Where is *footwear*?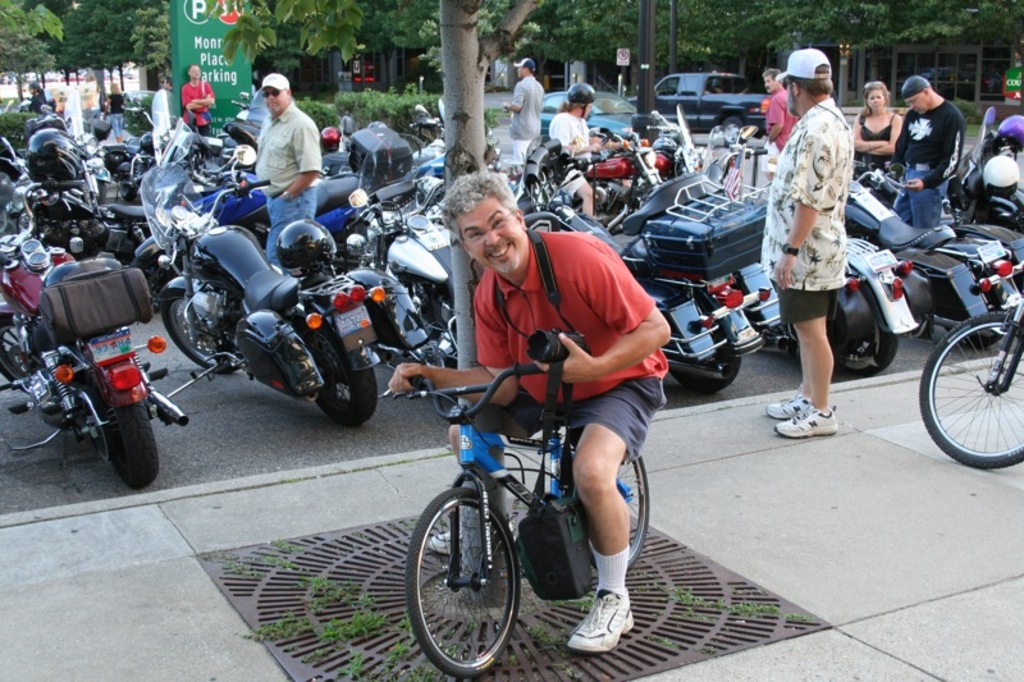
crop(553, 589, 635, 653).
